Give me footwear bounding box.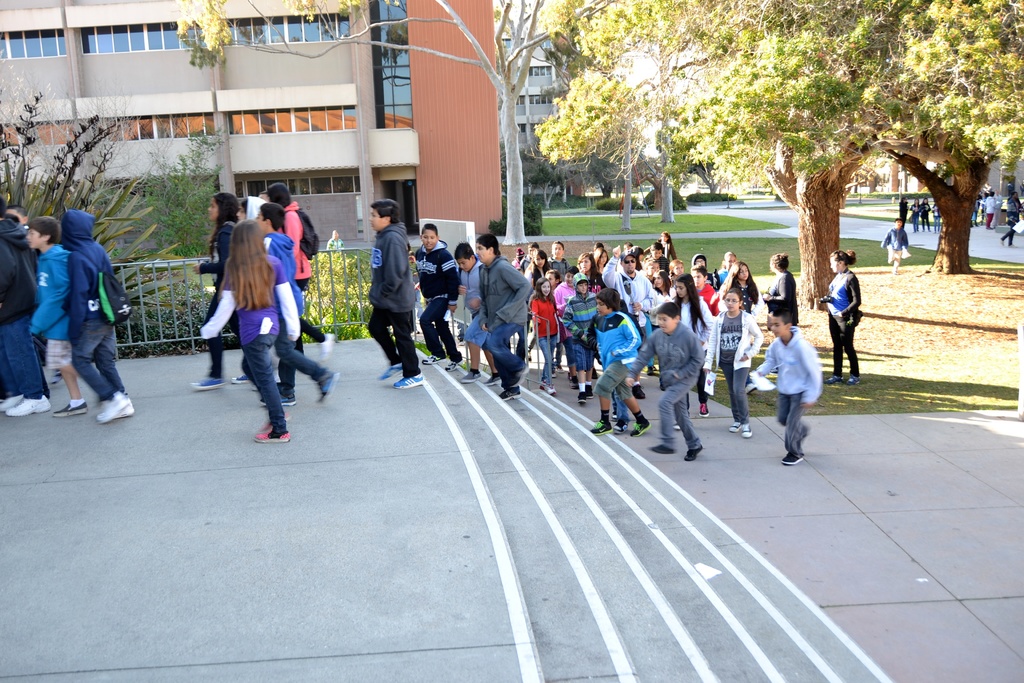
rect(742, 419, 753, 439).
